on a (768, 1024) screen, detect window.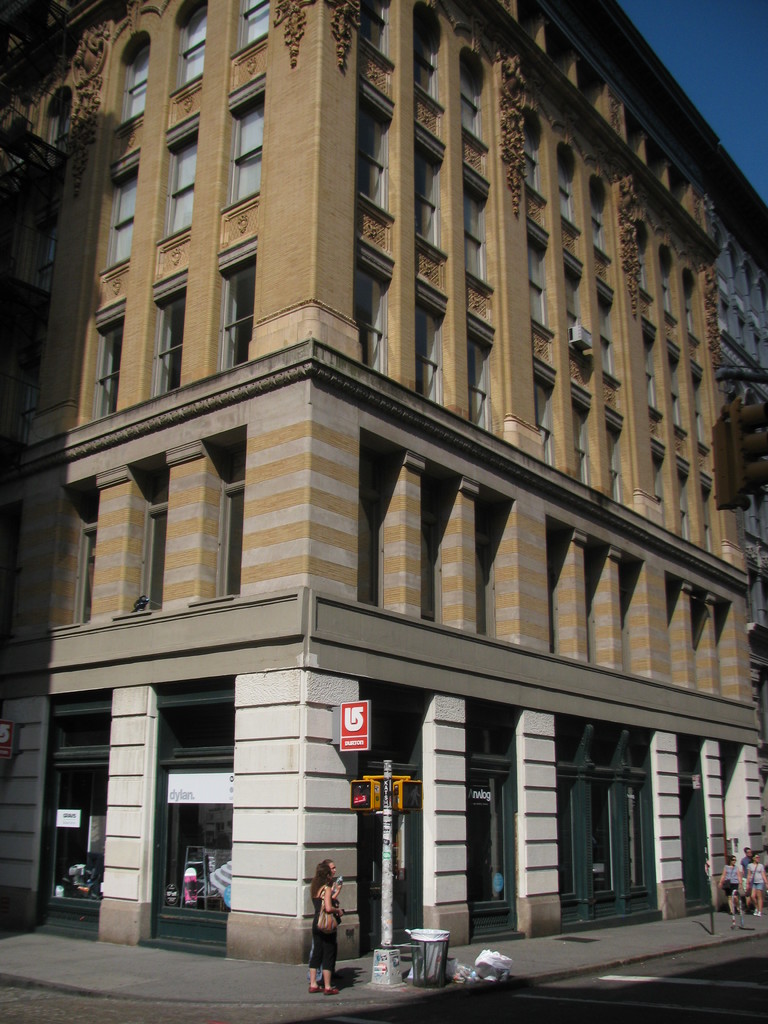
x1=460 y1=53 x2=479 y2=134.
